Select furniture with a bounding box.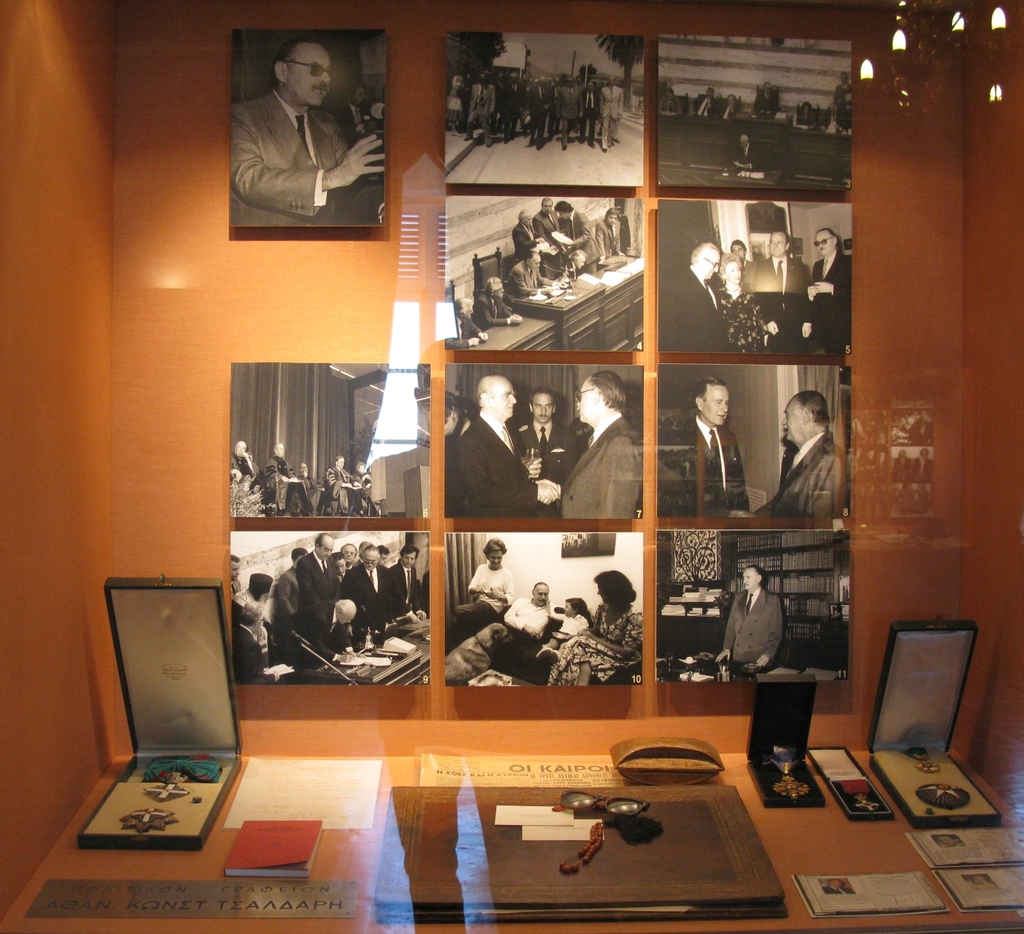
<bbox>0, 0, 1023, 933</bbox>.
